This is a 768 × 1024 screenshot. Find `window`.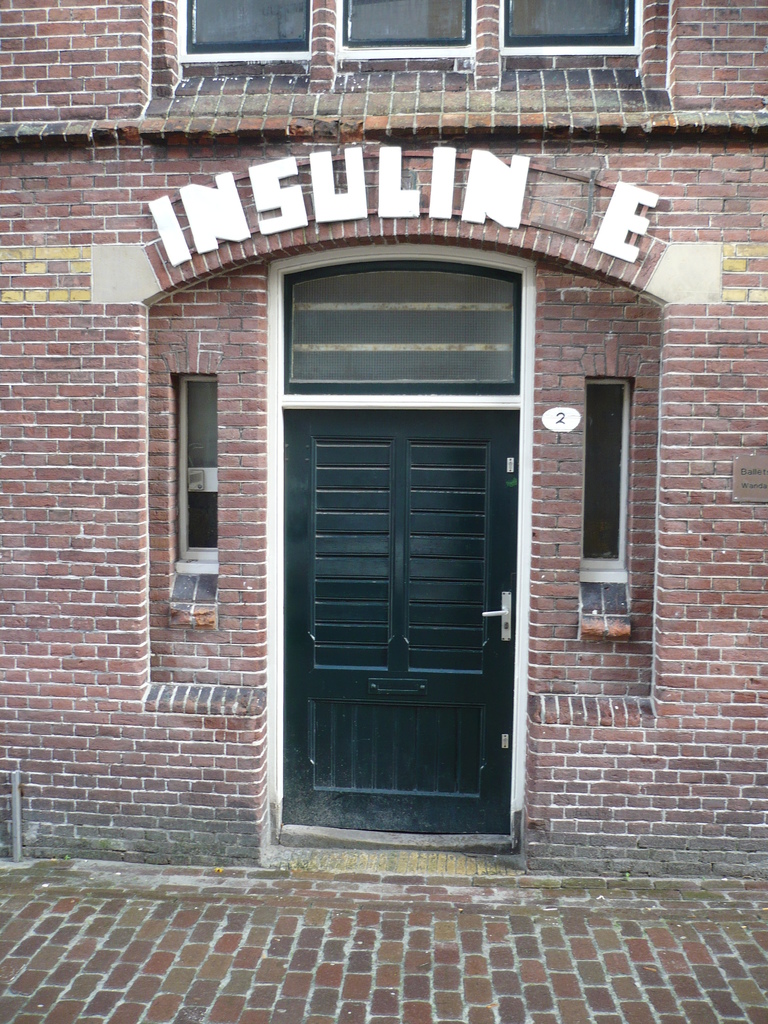
Bounding box: <box>502,0,646,56</box>.
